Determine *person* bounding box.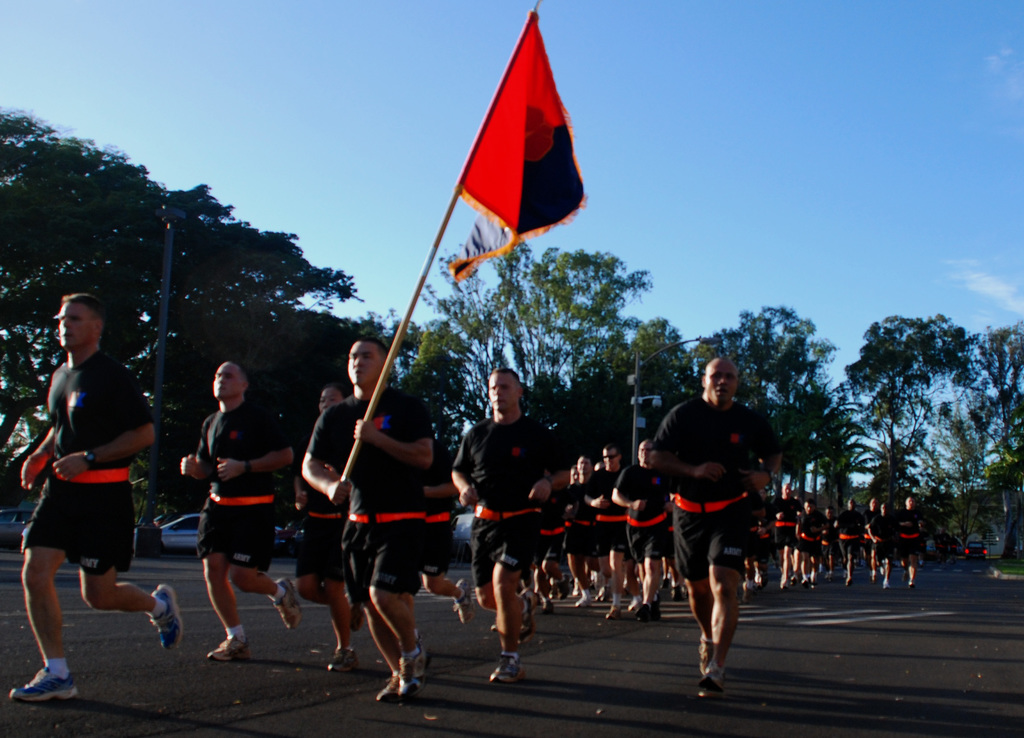
Determined: select_region(19, 296, 184, 709).
